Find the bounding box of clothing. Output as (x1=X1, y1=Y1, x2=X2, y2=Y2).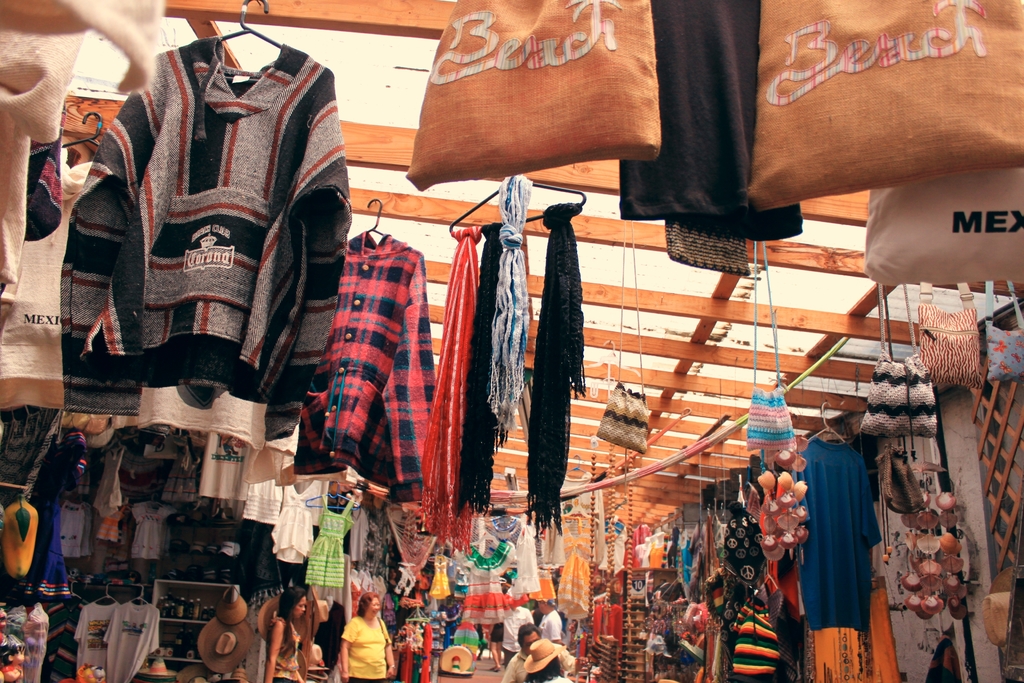
(x1=524, y1=202, x2=588, y2=532).
